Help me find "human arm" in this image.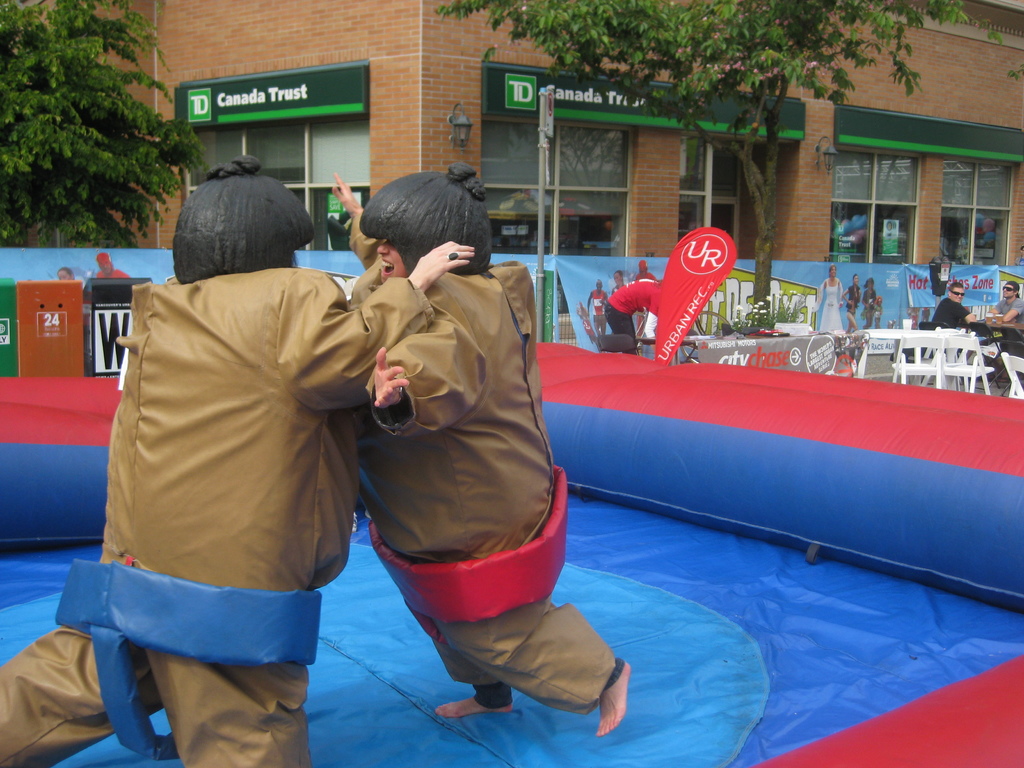
Found it: 358 296 469 431.
